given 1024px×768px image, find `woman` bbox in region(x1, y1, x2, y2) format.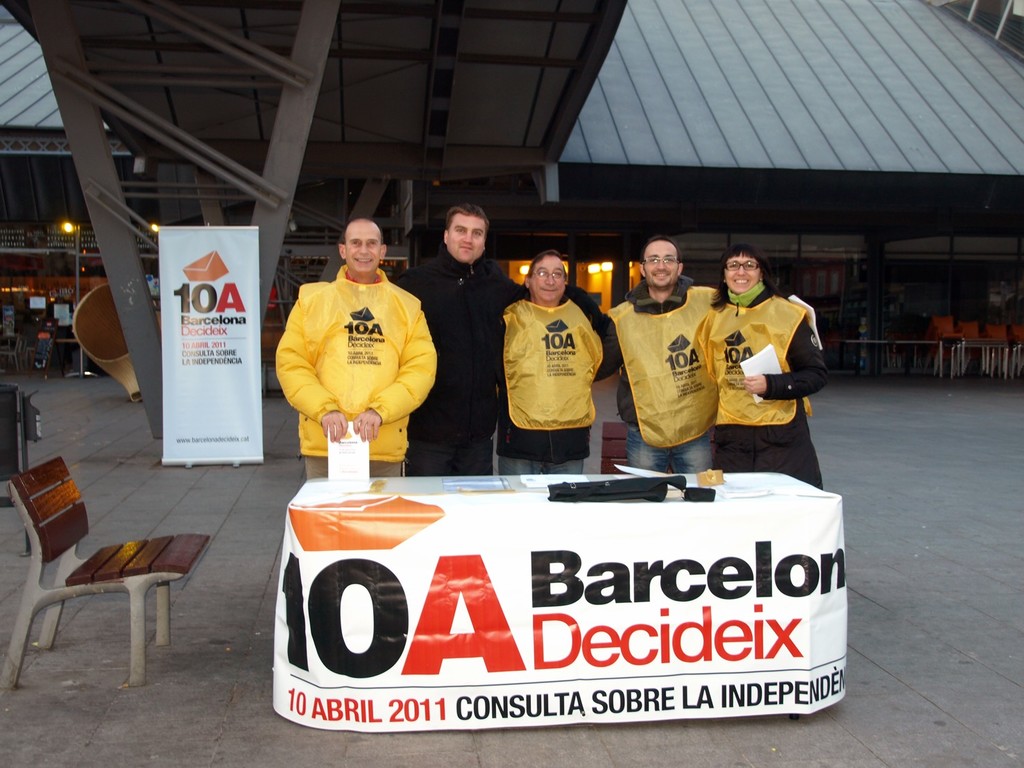
region(701, 250, 828, 504).
